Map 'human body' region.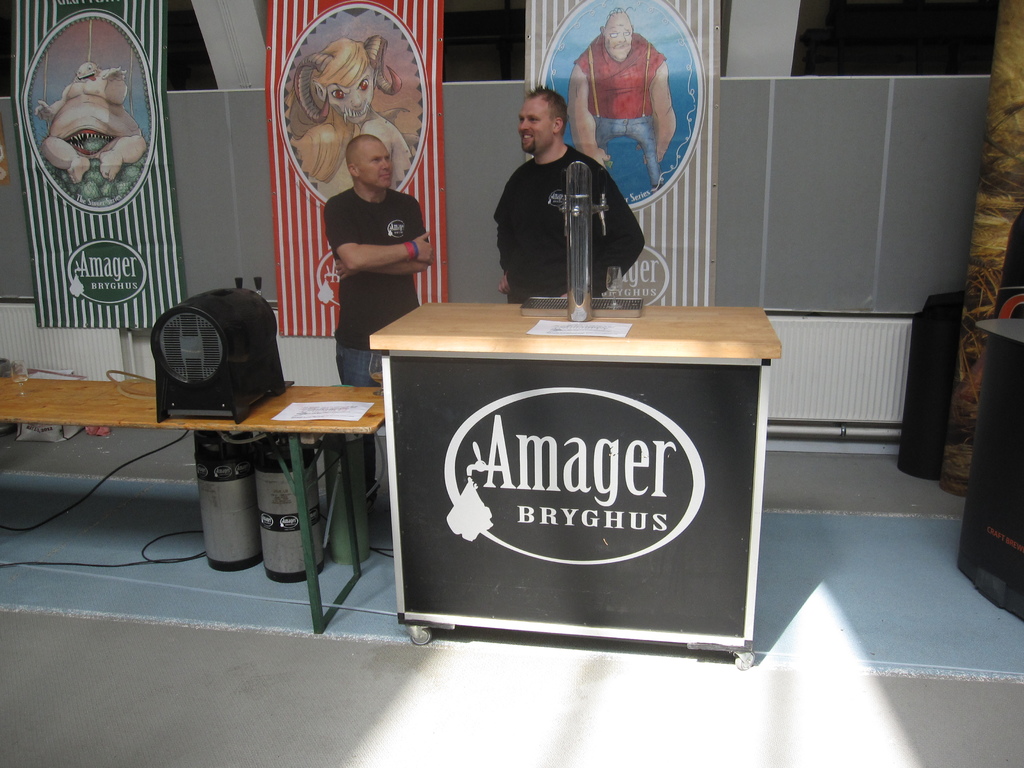
Mapped to bbox=[323, 182, 431, 511].
